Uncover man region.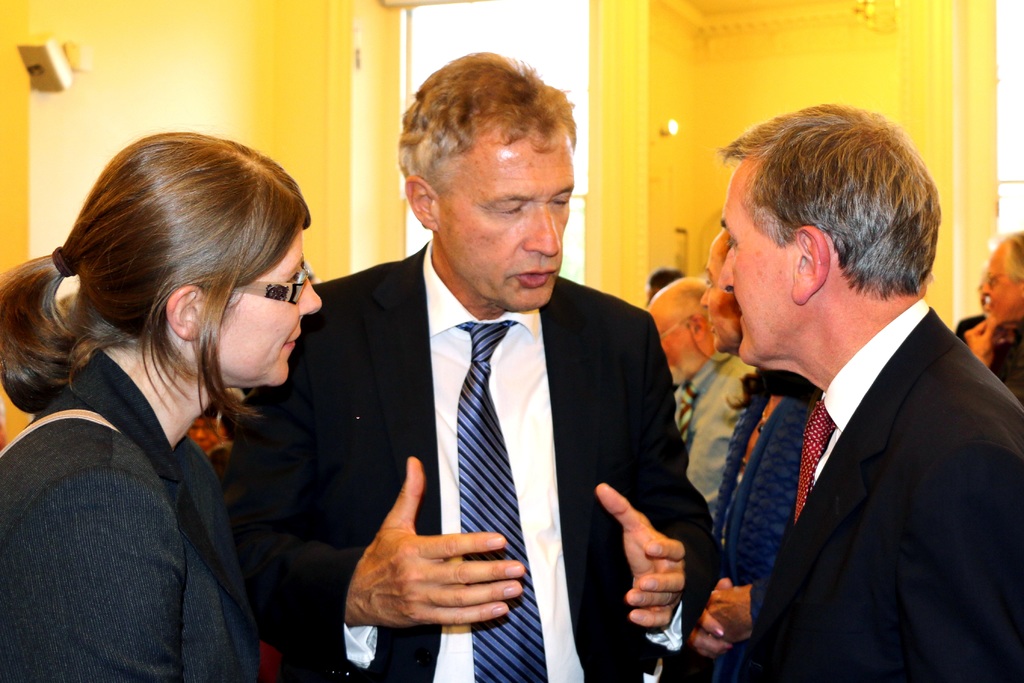
Uncovered: {"x1": 959, "y1": 229, "x2": 1023, "y2": 395}.
